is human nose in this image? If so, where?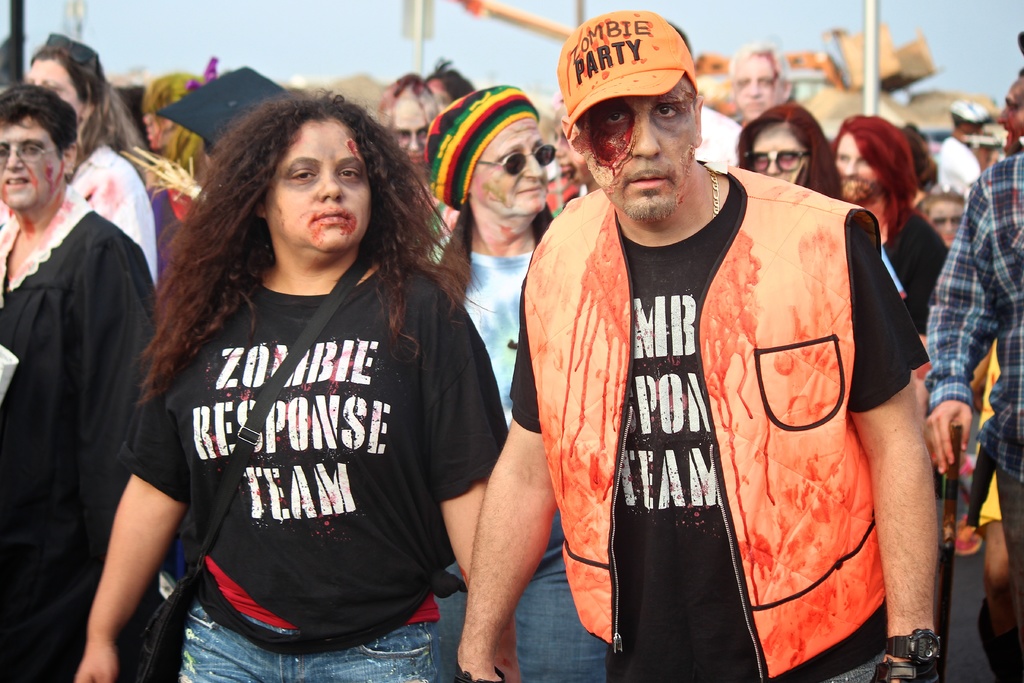
Yes, at box(404, 132, 425, 152).
